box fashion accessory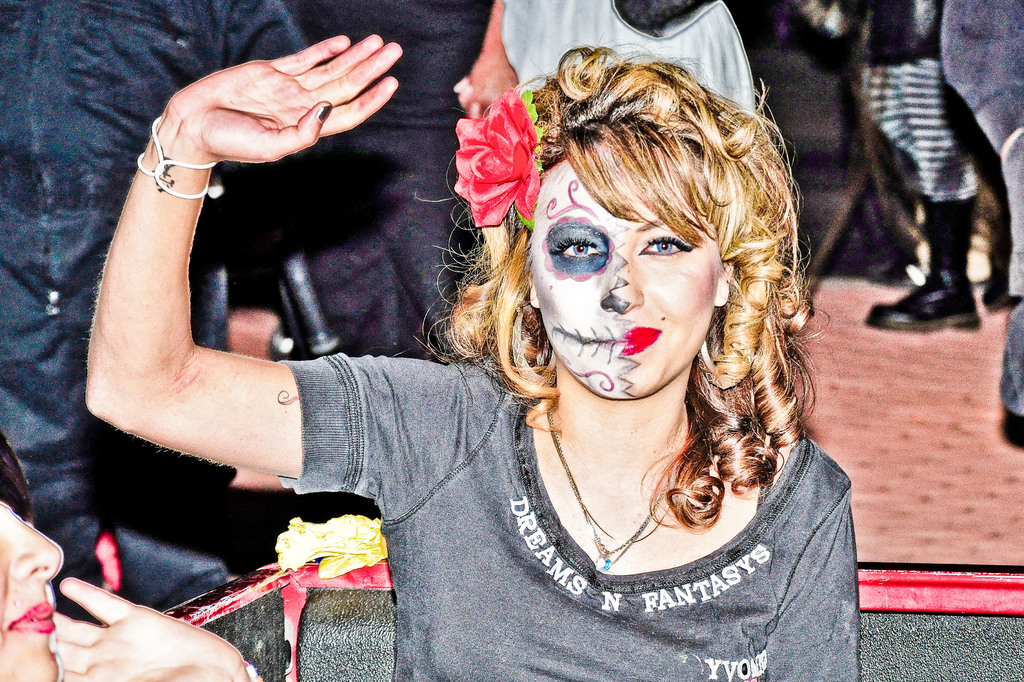
x1=134 y1=115 x2=220 y2=203
